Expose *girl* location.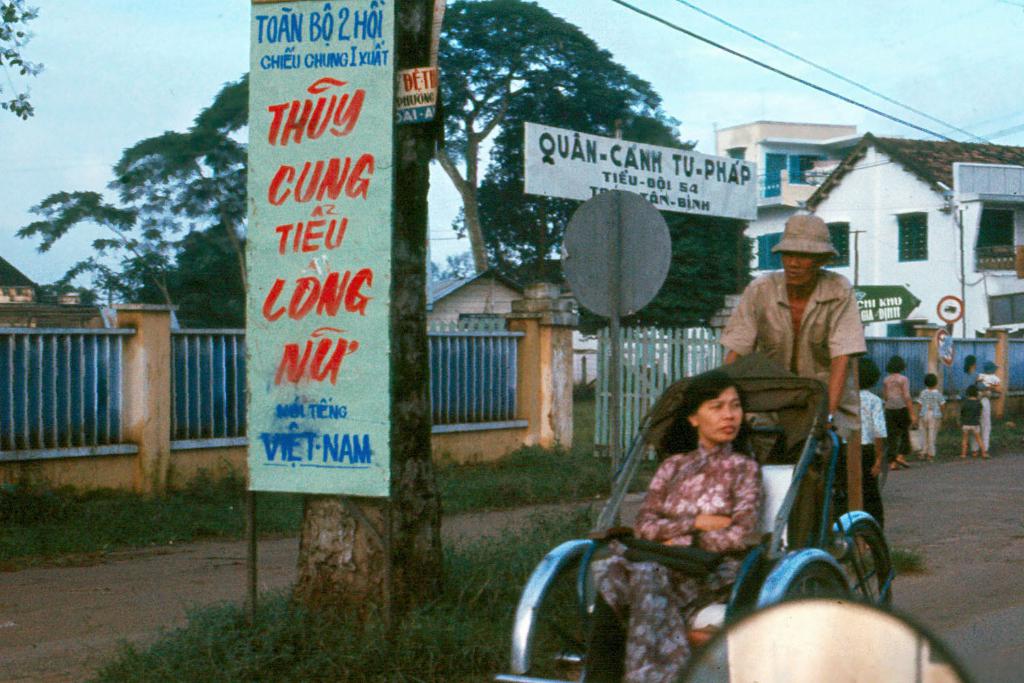
Exposed at box(832, 358, 885, 535).
